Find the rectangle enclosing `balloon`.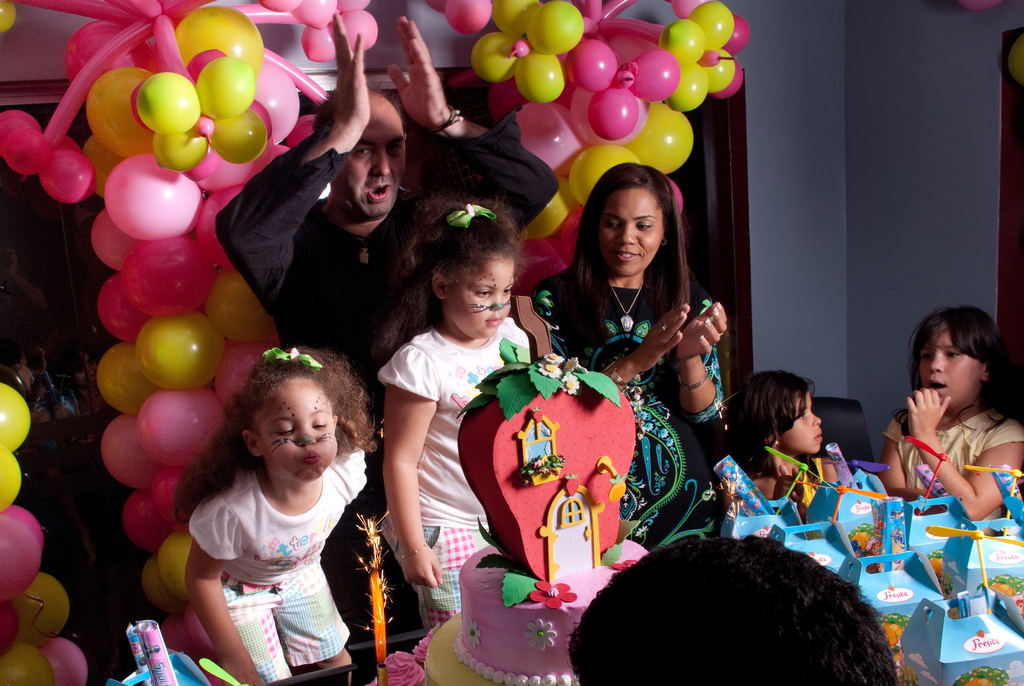
detection(196, 115, 214, 145).
